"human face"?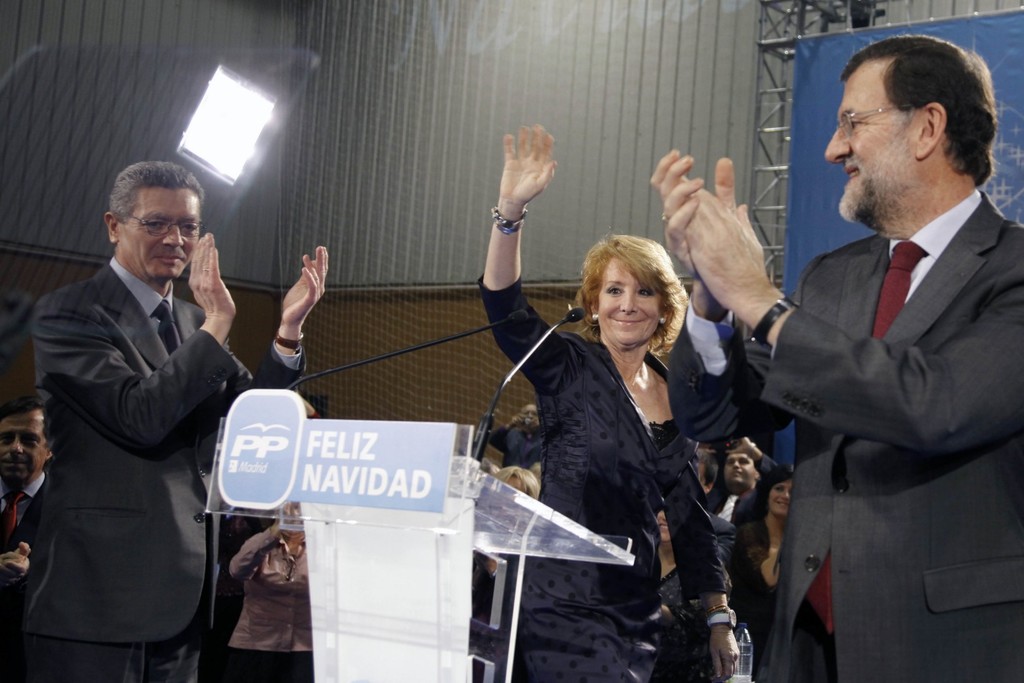
(820,78,922,220)
